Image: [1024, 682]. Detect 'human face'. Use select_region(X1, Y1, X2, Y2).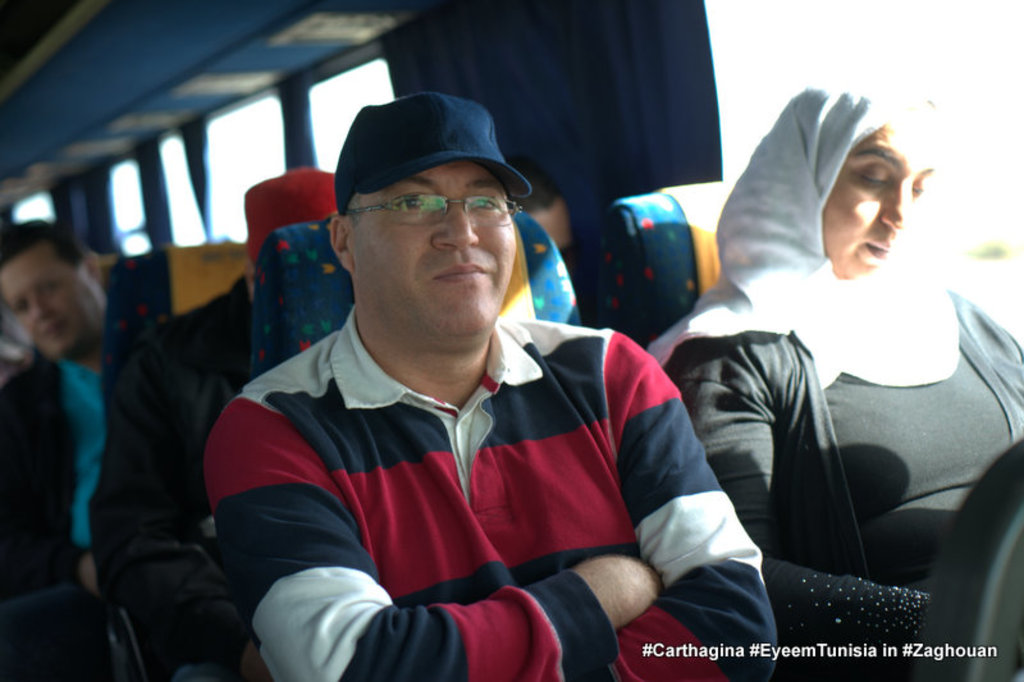
select_region(826, 119, 938, 279).
